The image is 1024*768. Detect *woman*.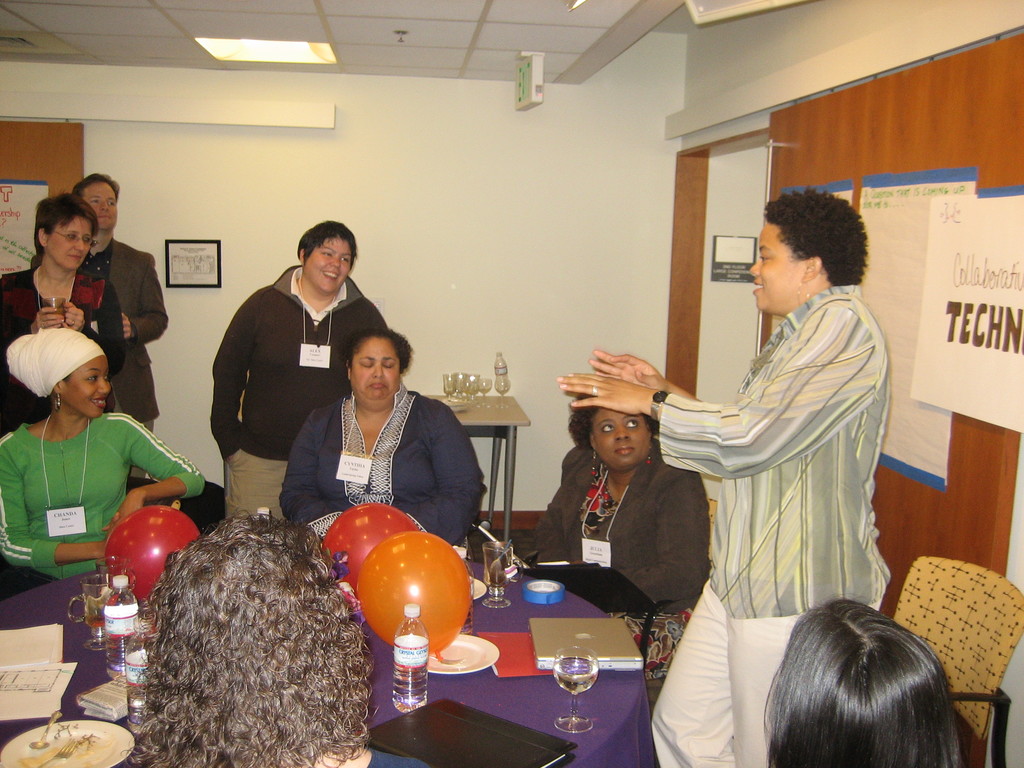
Detection: {"left": 212, "top": 217, "right": 396, "bottom": 525}.
